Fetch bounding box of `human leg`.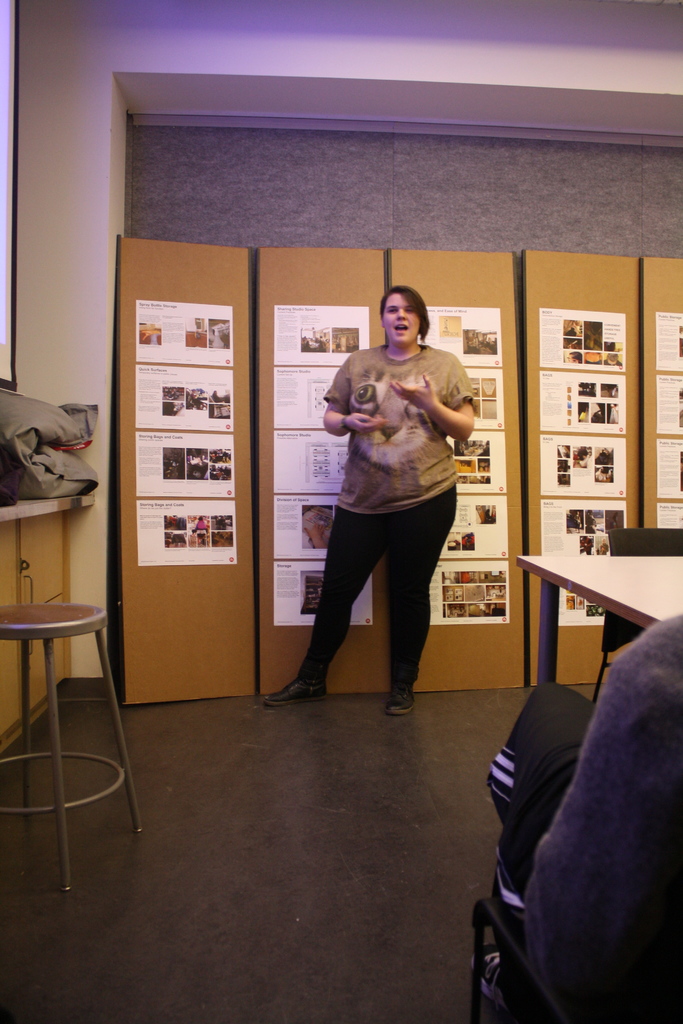
Bbox: box(373, 488, 456, 715).
